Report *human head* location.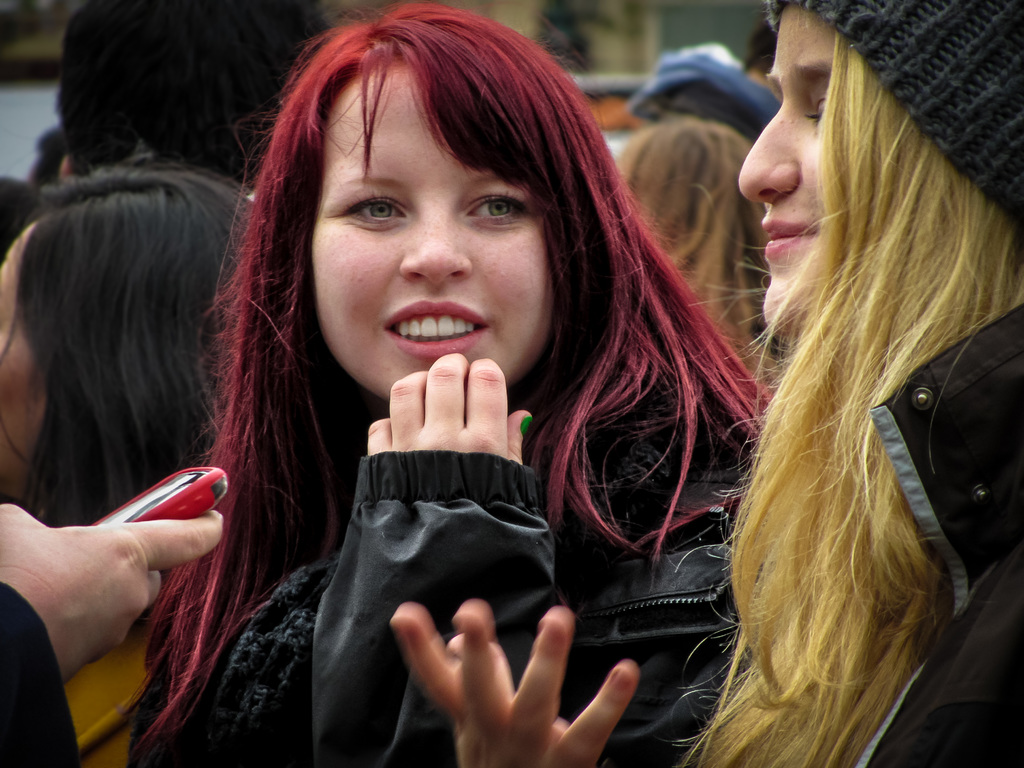
Report: bbox(613, 116, 783, 355).
